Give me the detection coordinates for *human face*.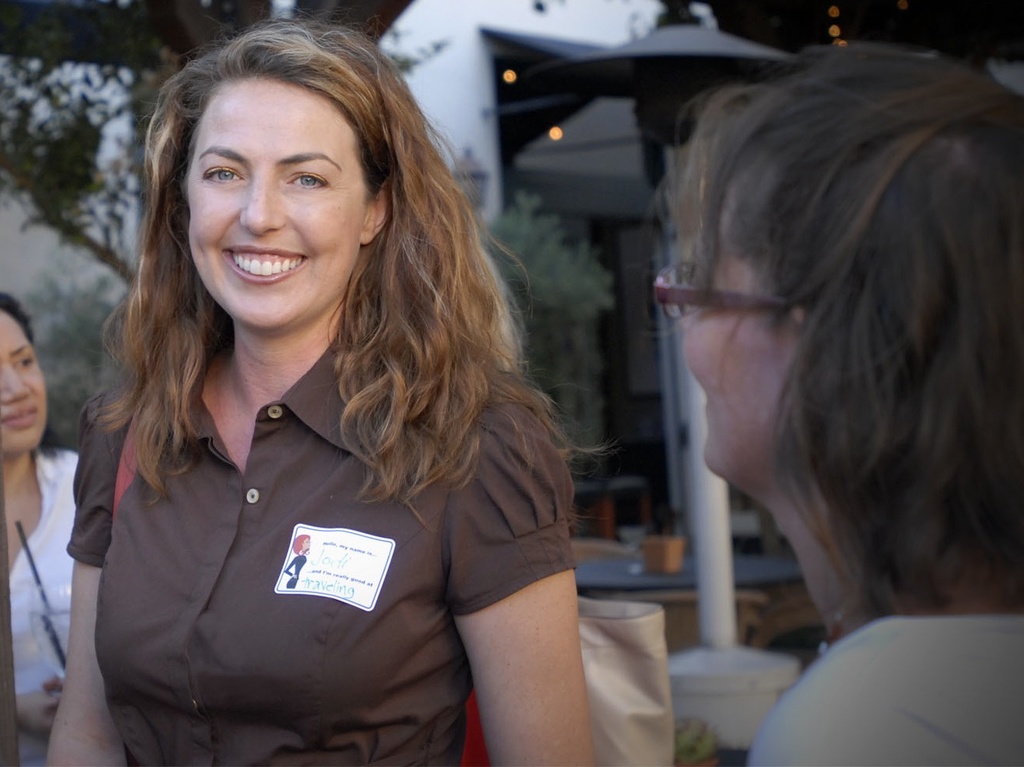
l=675, t=176, r=795, b=471.
